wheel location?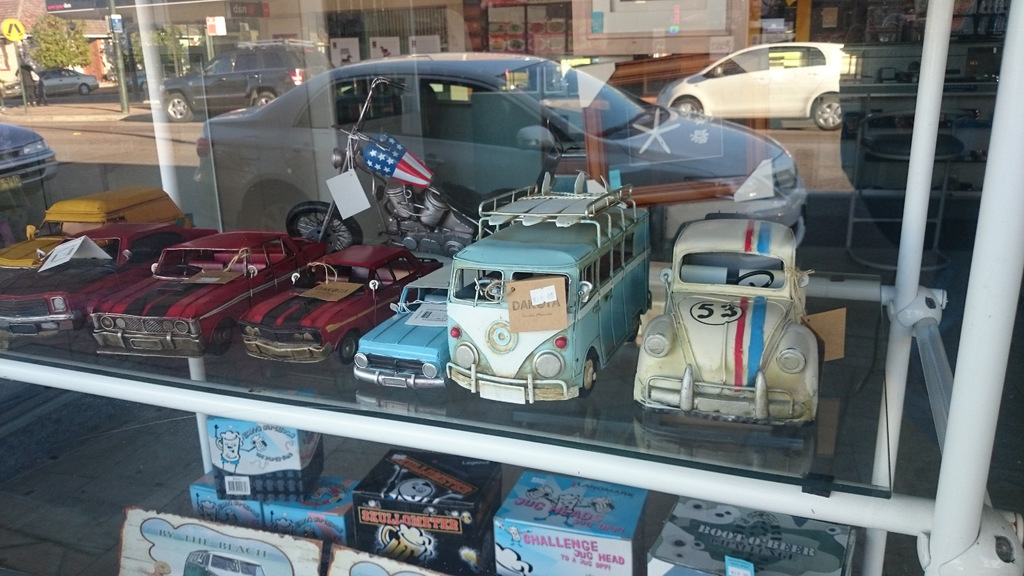
<region>252, 85, 278, 110</region>
